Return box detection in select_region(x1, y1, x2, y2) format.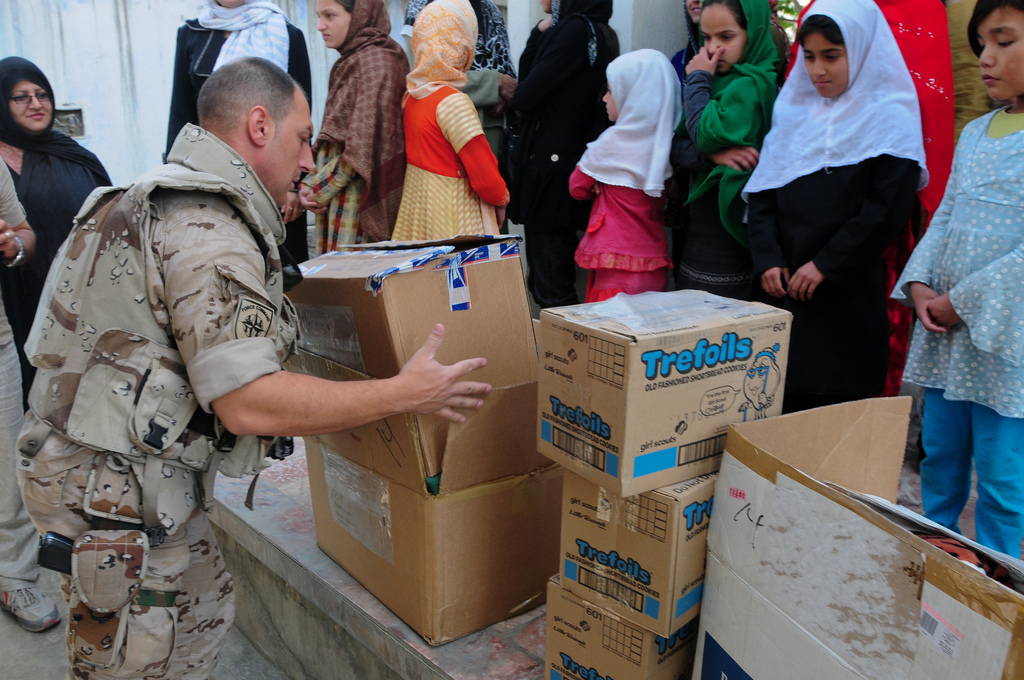
select_region(540, 282, 815, 506).
